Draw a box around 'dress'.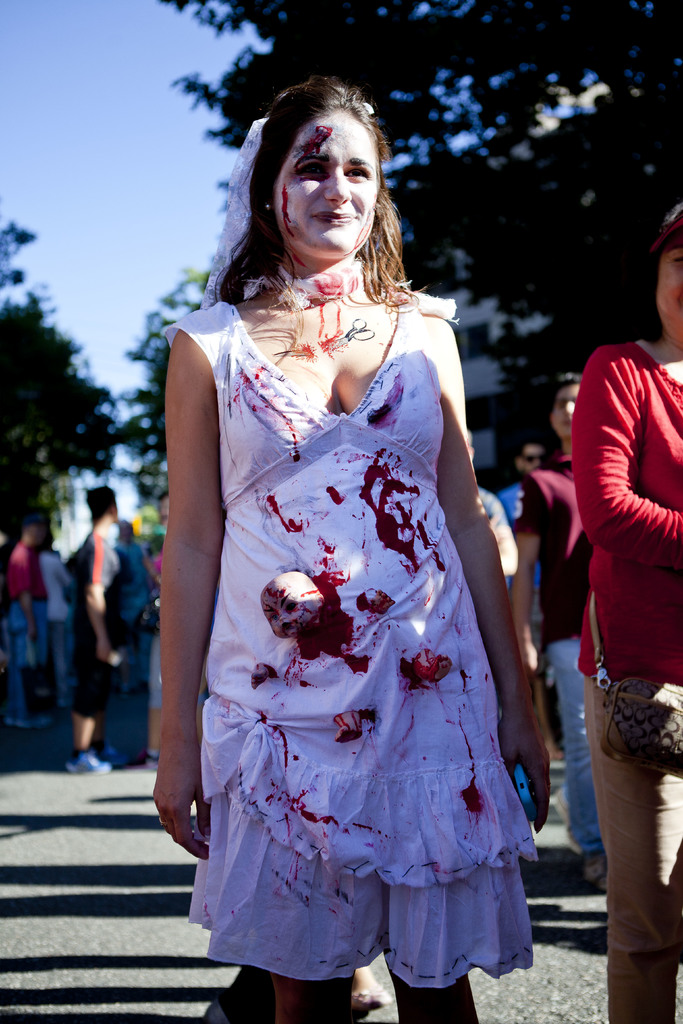
pyautogui.locateOnScreen(160, 201, 524, 996).
